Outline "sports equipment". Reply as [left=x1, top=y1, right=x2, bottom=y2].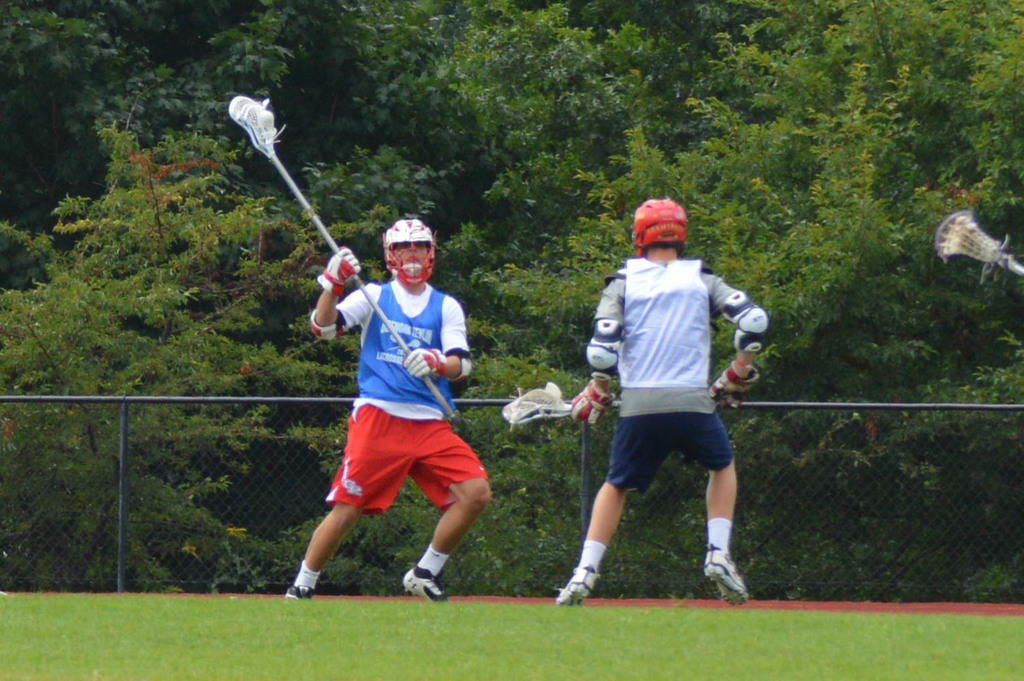
[left=933, top=209, right=1023, bottom=277].
